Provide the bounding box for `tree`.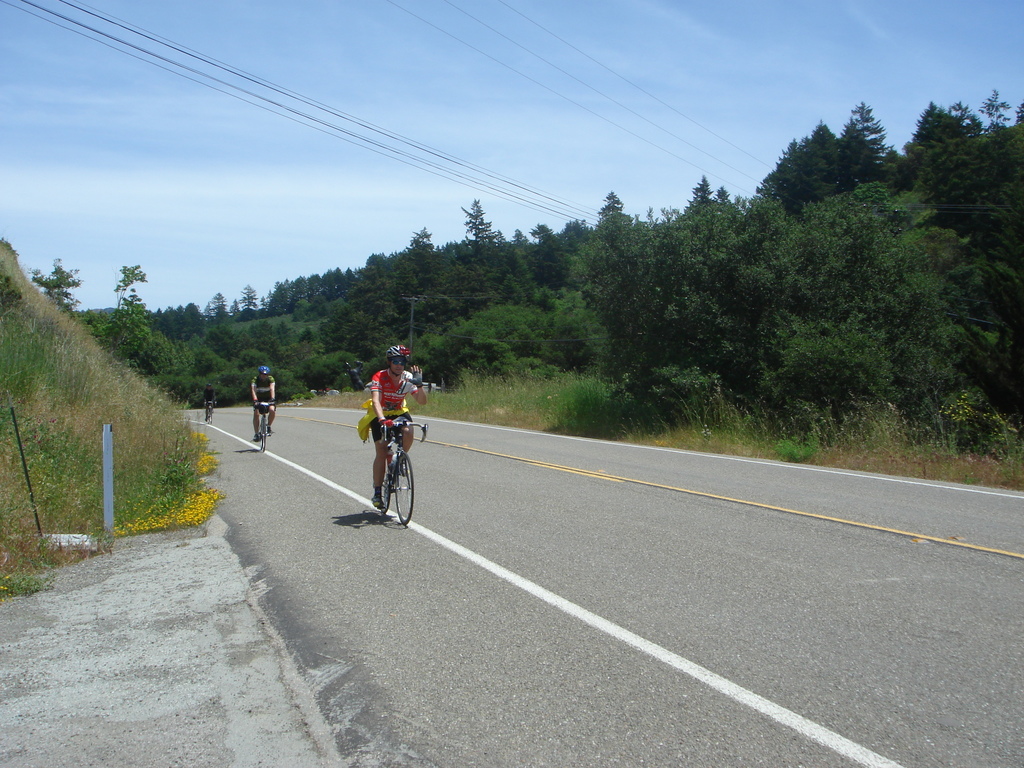
bbox=[152, 312, 175, 330].
